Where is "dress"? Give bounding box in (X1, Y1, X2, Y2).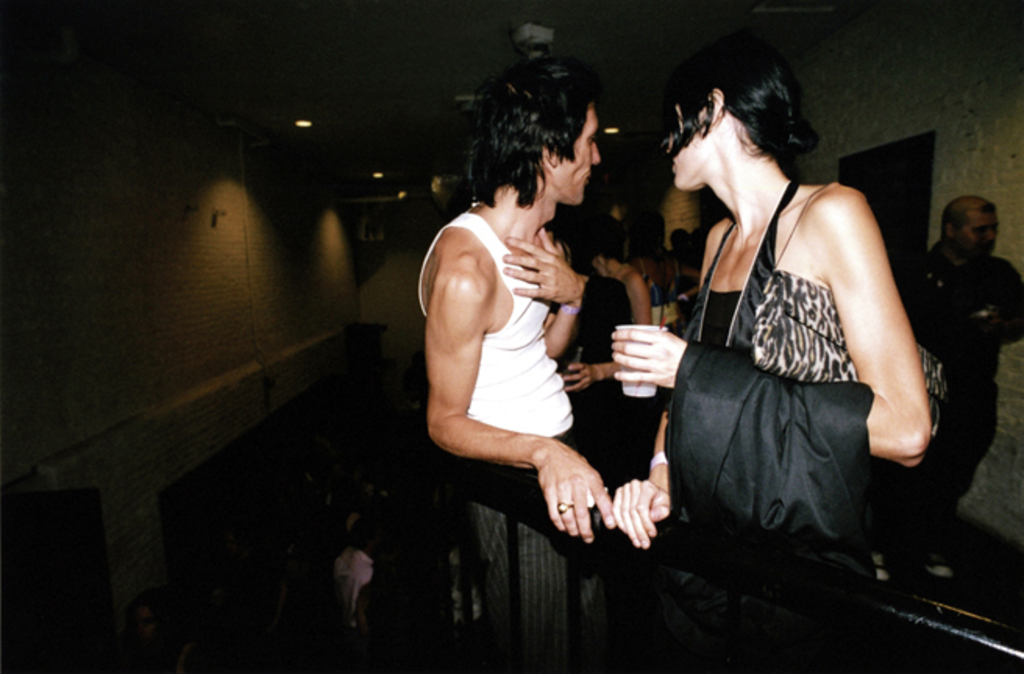
(576, 264, 632, 473).
